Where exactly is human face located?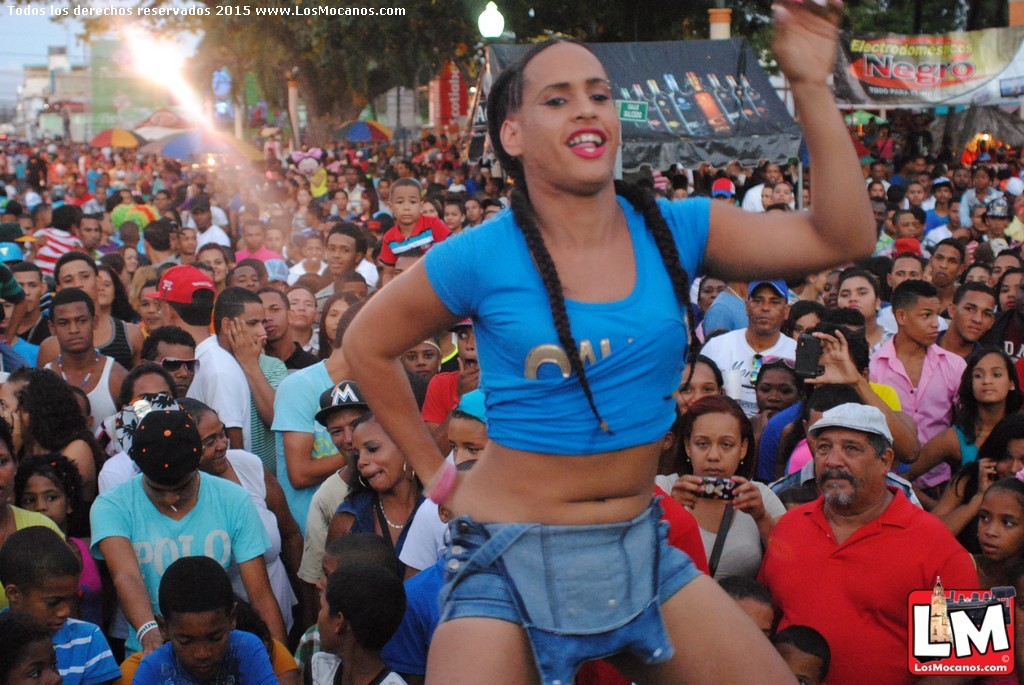
Its bounding box is 307 241 323 262.
